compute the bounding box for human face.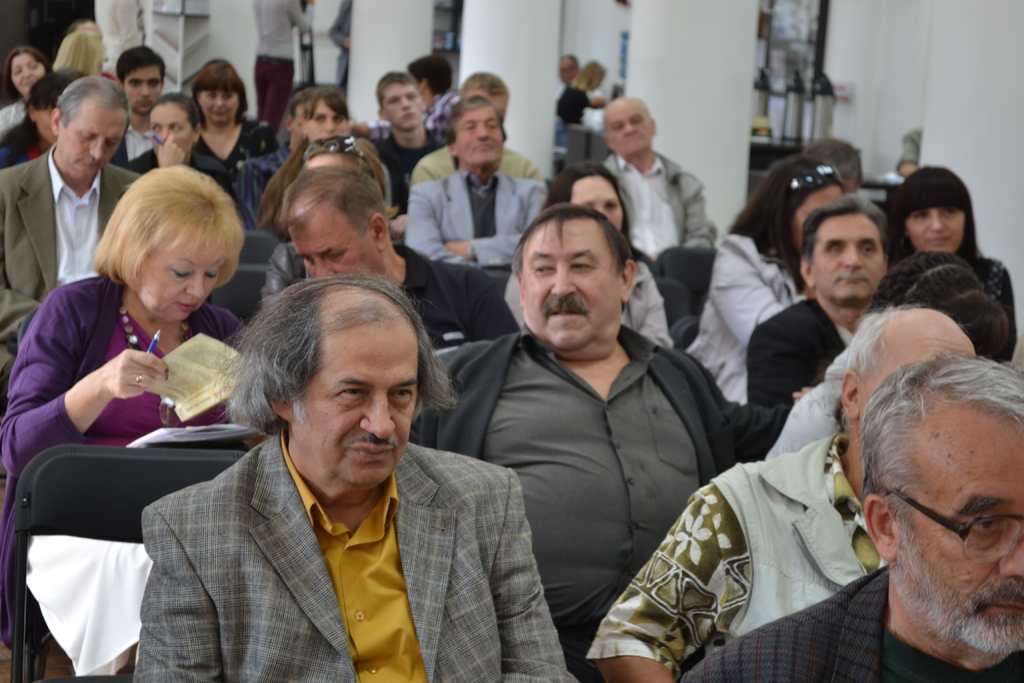
rect(452, 101, 506, 165).
